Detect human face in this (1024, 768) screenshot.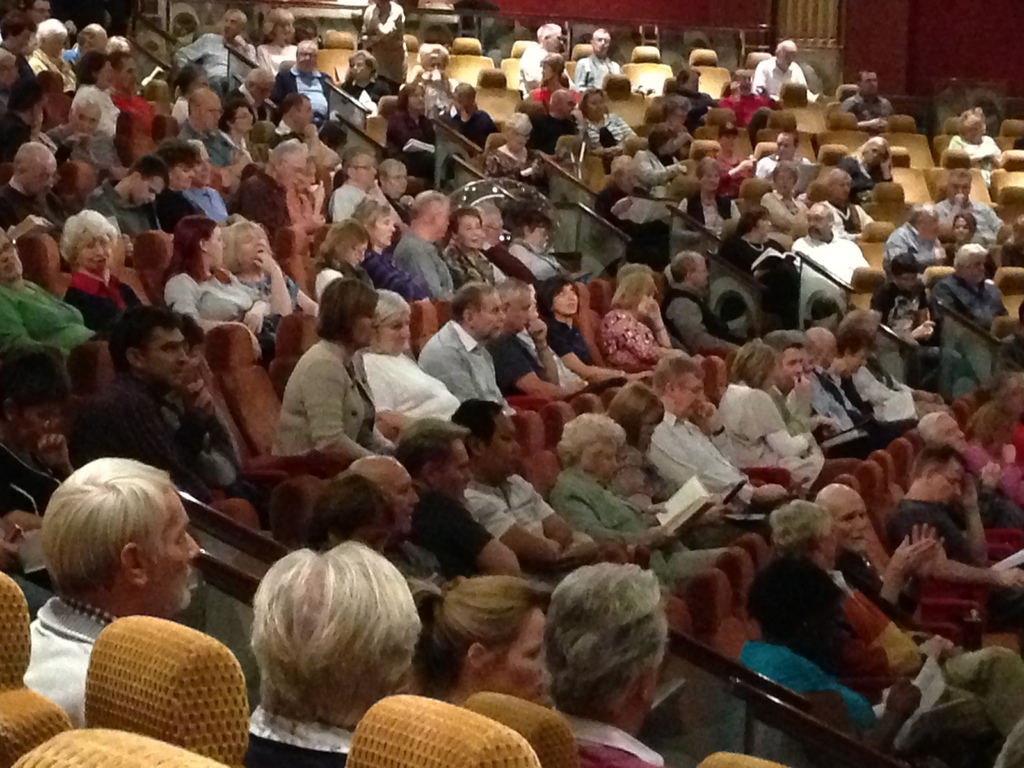
Detection: [381,458,417,540].
